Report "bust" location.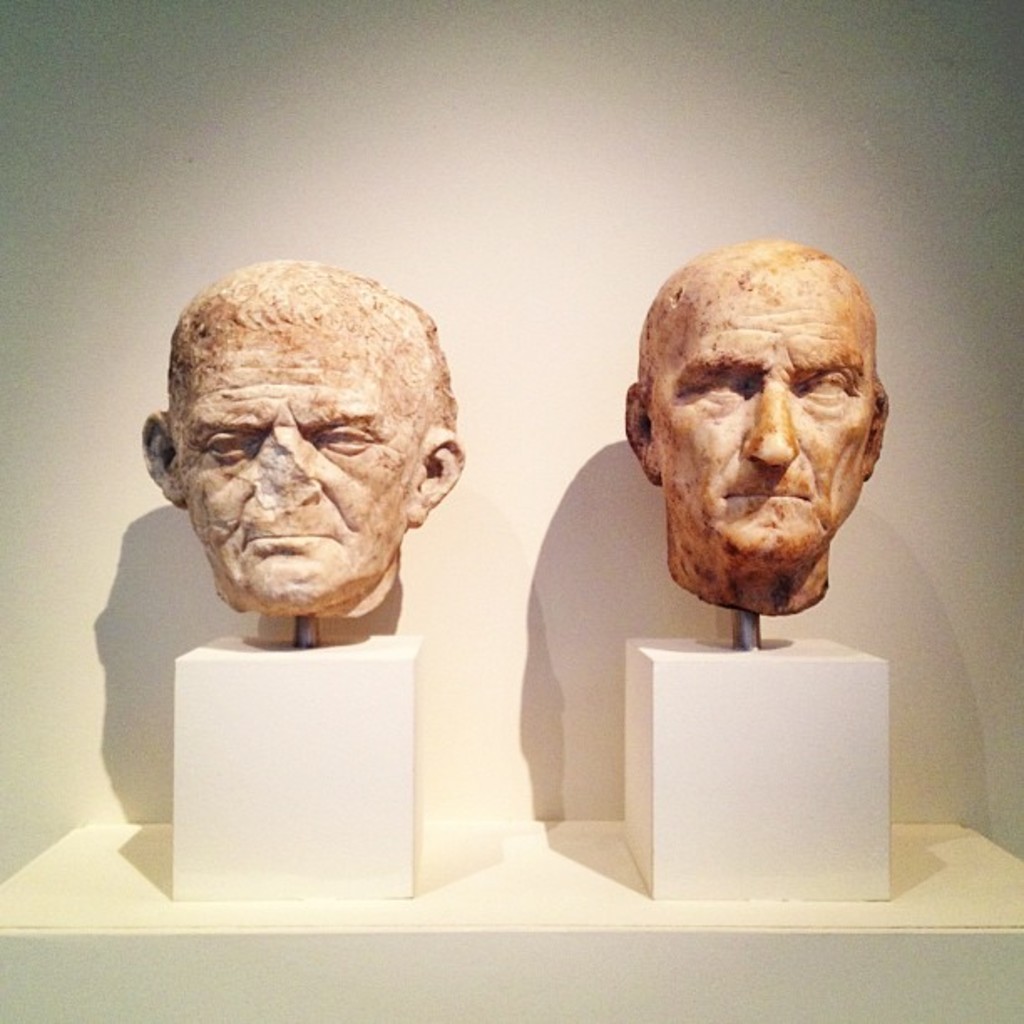
Report: rect(627, 238, 885, 614).
